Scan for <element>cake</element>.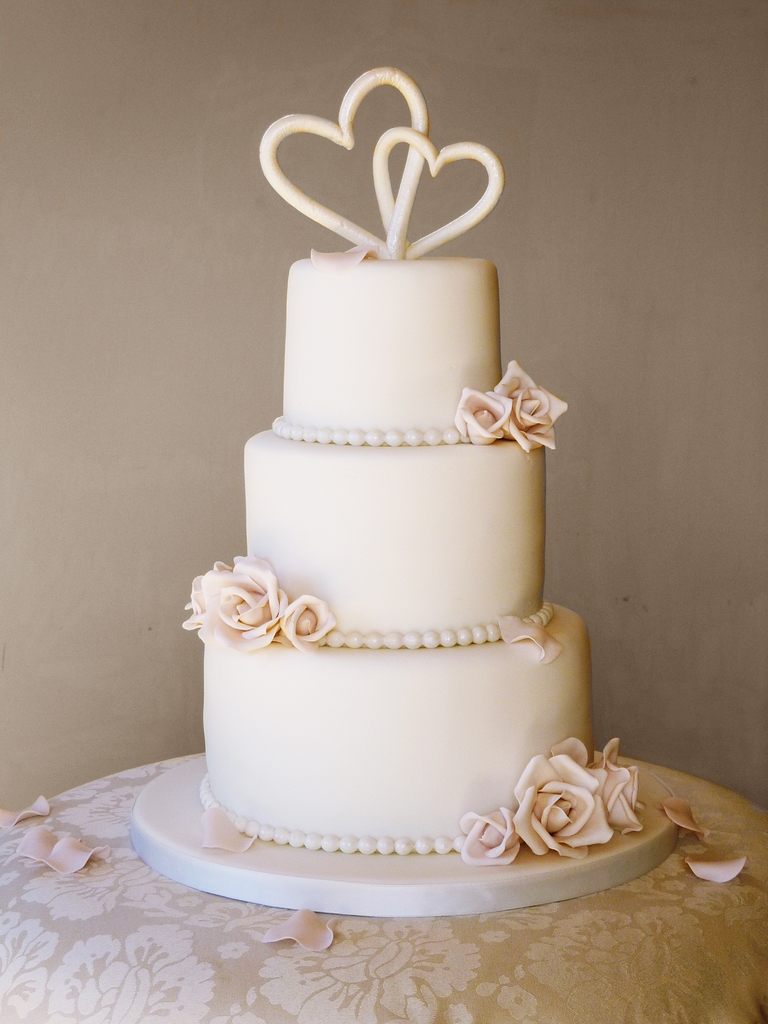
Scan result: 173:67:642:863.
